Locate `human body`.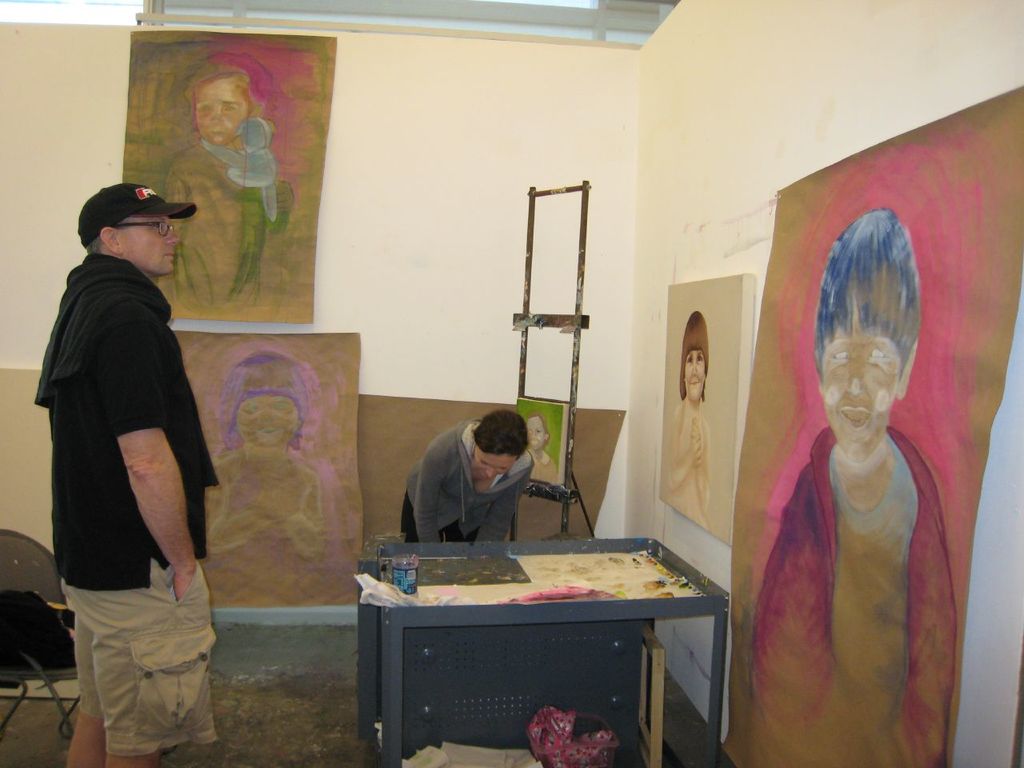
Bounding box: bbox=(168, 58, 291, 306).
